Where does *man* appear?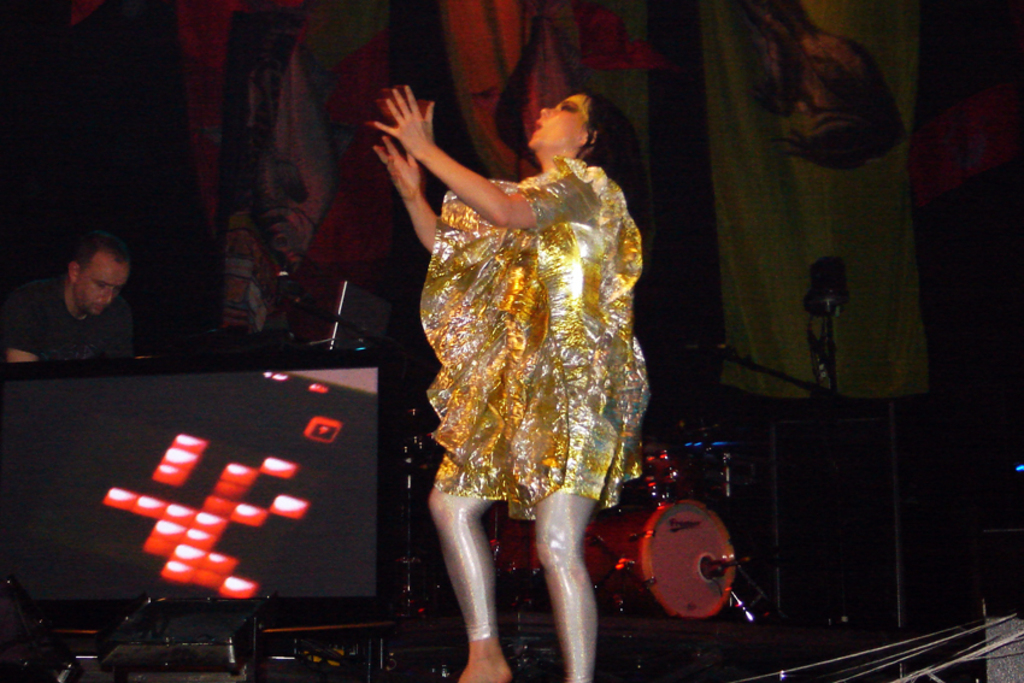
Appears at l=0, t=218, r=152, b=369.
